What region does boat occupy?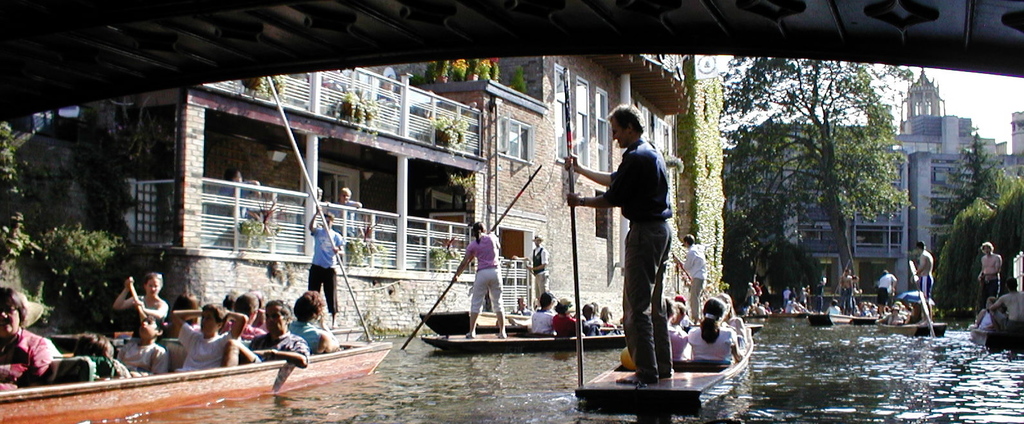
[969,328,1023,353].
